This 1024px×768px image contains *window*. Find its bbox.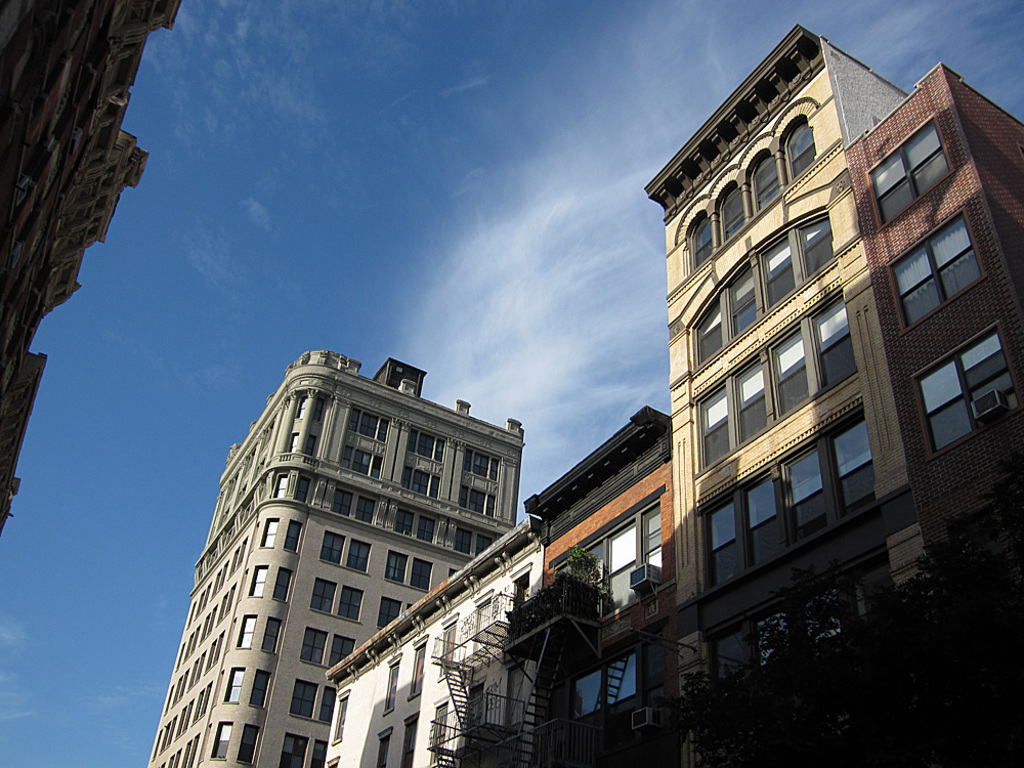
x1=823 y1=404 x2=876 y2=523.
